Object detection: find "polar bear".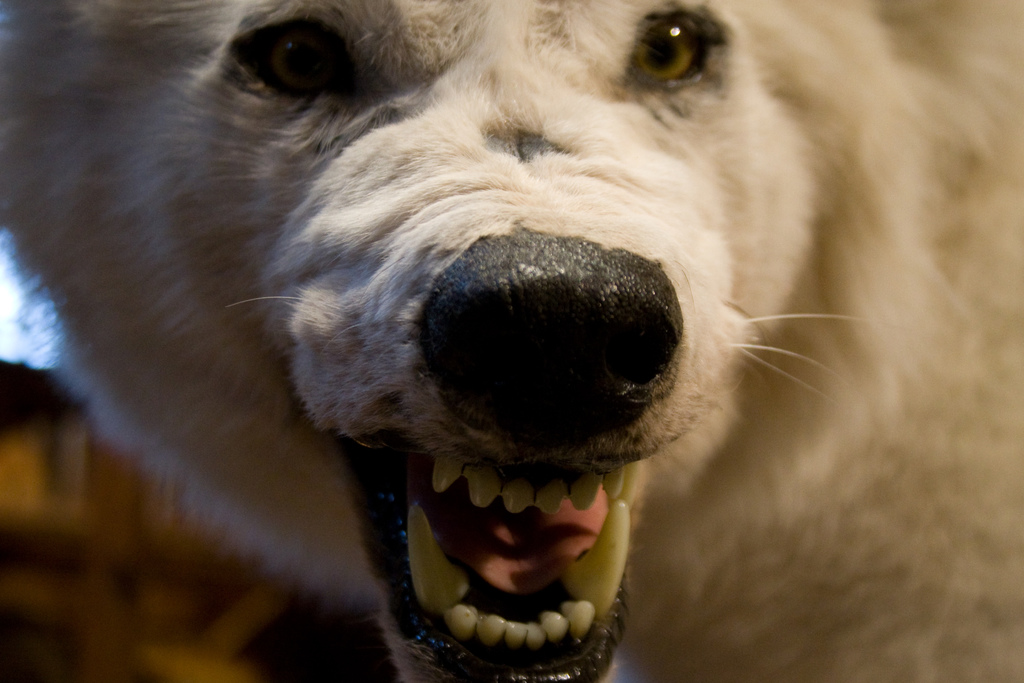
BBox(0, 0, 1023, 682).
